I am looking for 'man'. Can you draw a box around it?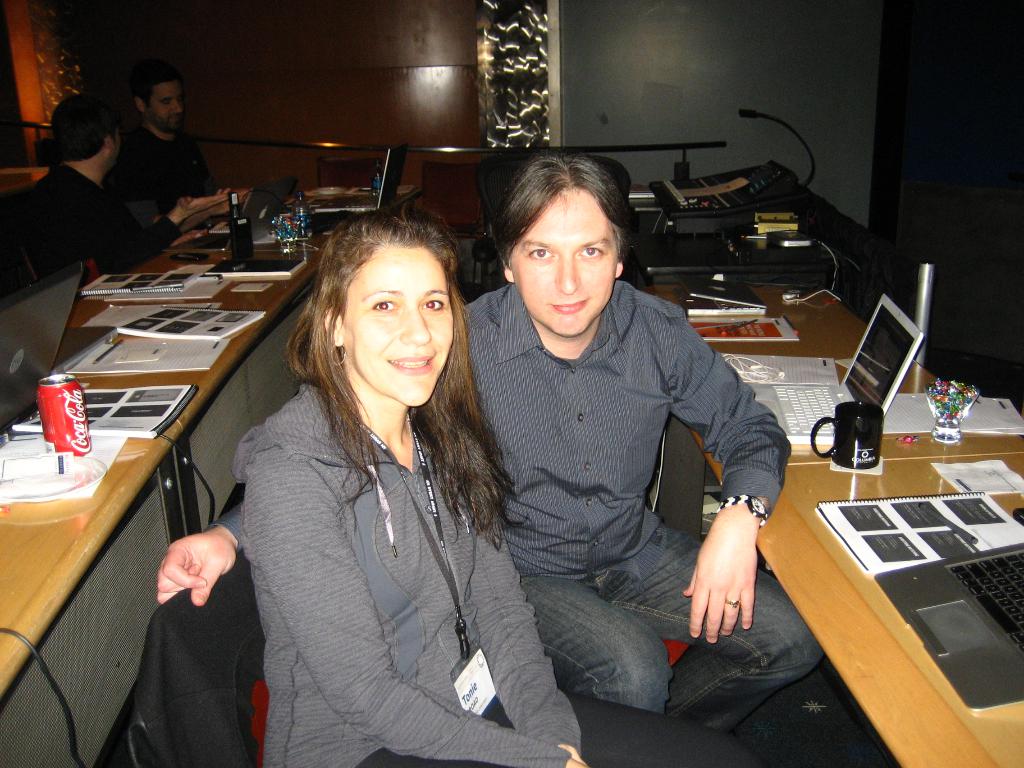
Sure, the bounding box is BBox(106, 62, 252, 232).
